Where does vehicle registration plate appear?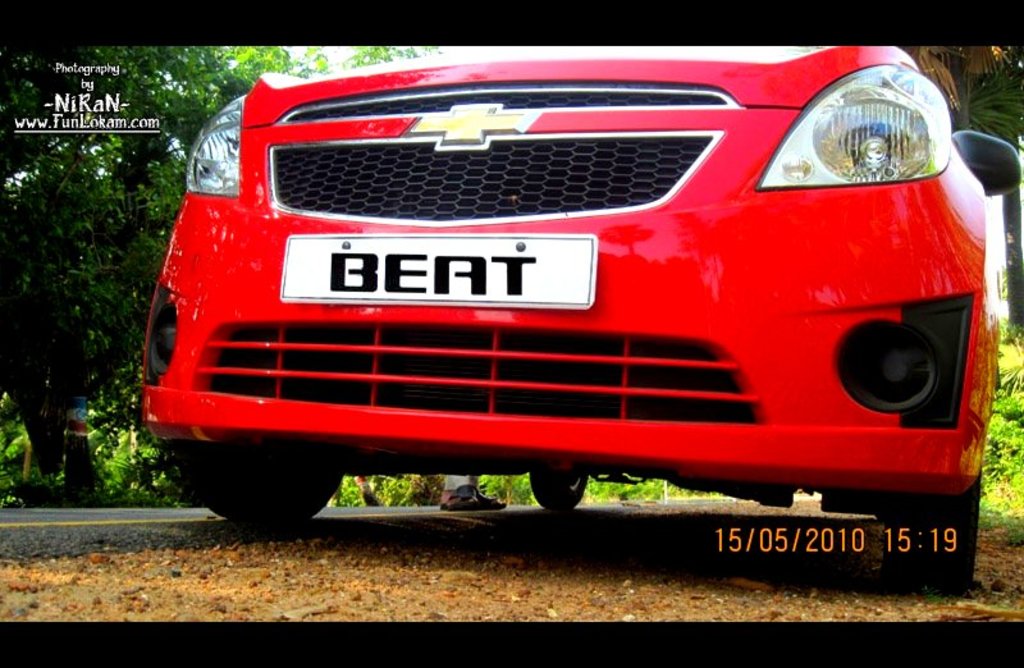
Appears at rect(294, 220, 568, 317).
